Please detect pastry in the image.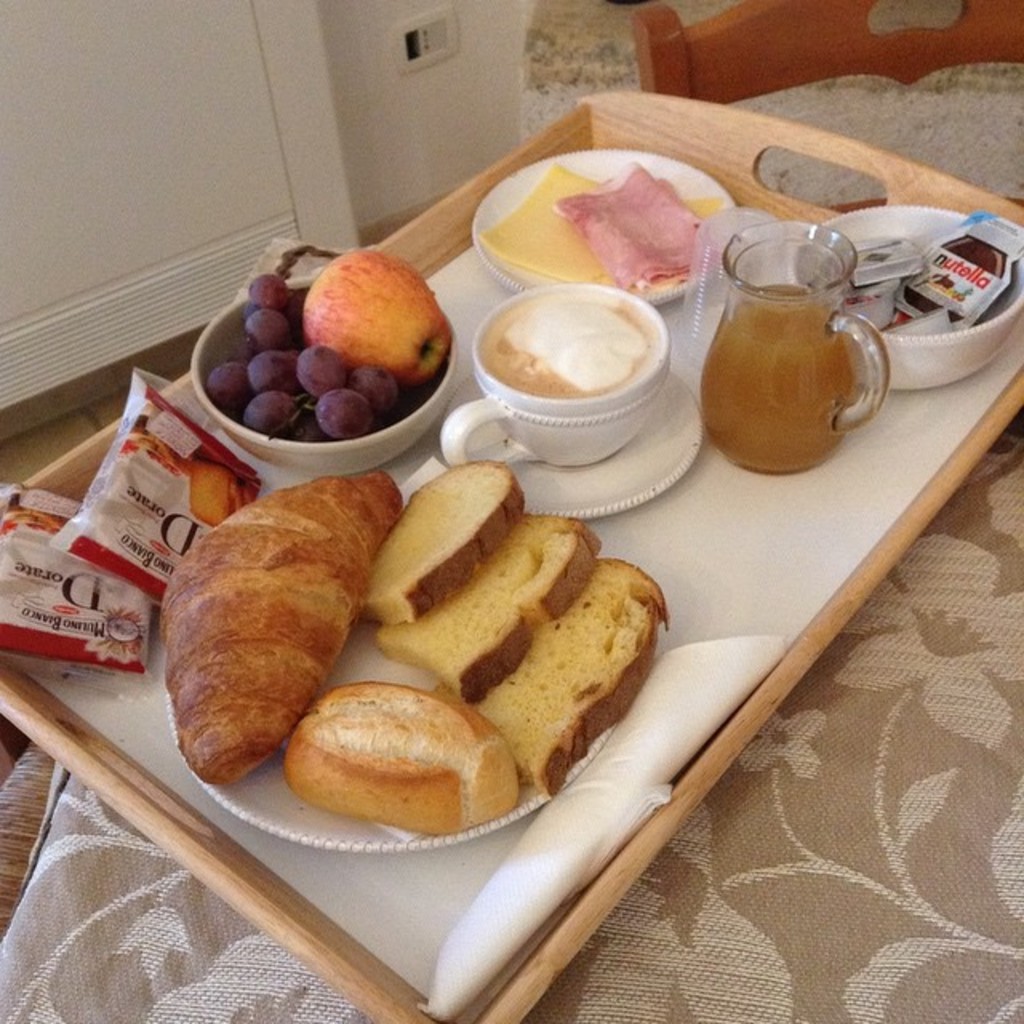
(171, 475, 392, 784).
